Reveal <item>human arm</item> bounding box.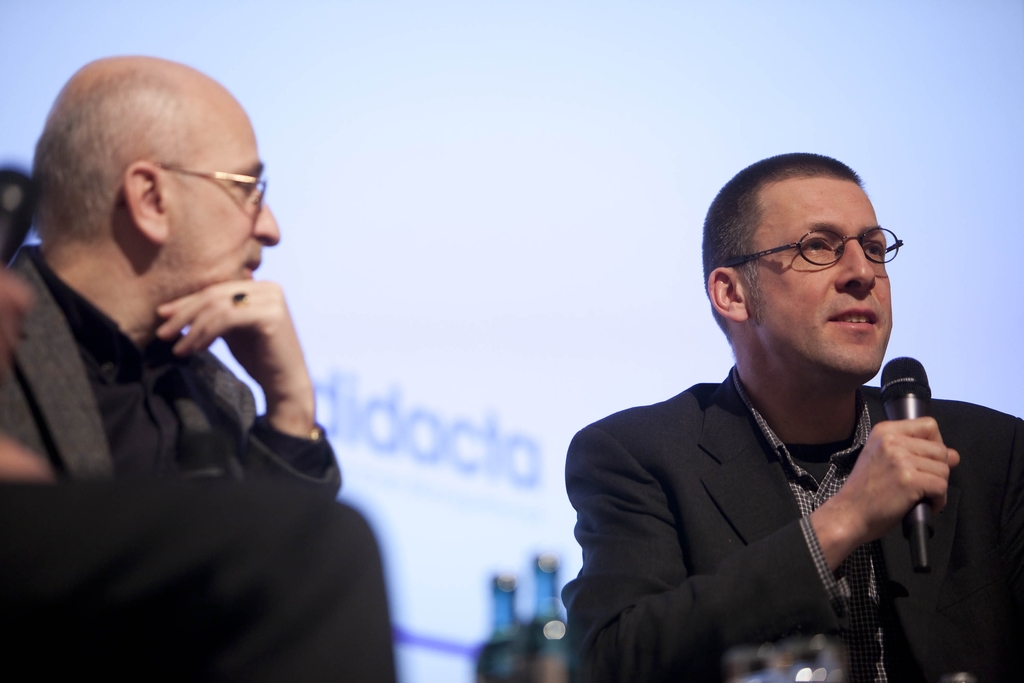
Revealed: x1=983 y1=416 x2=1023 y2=682.
